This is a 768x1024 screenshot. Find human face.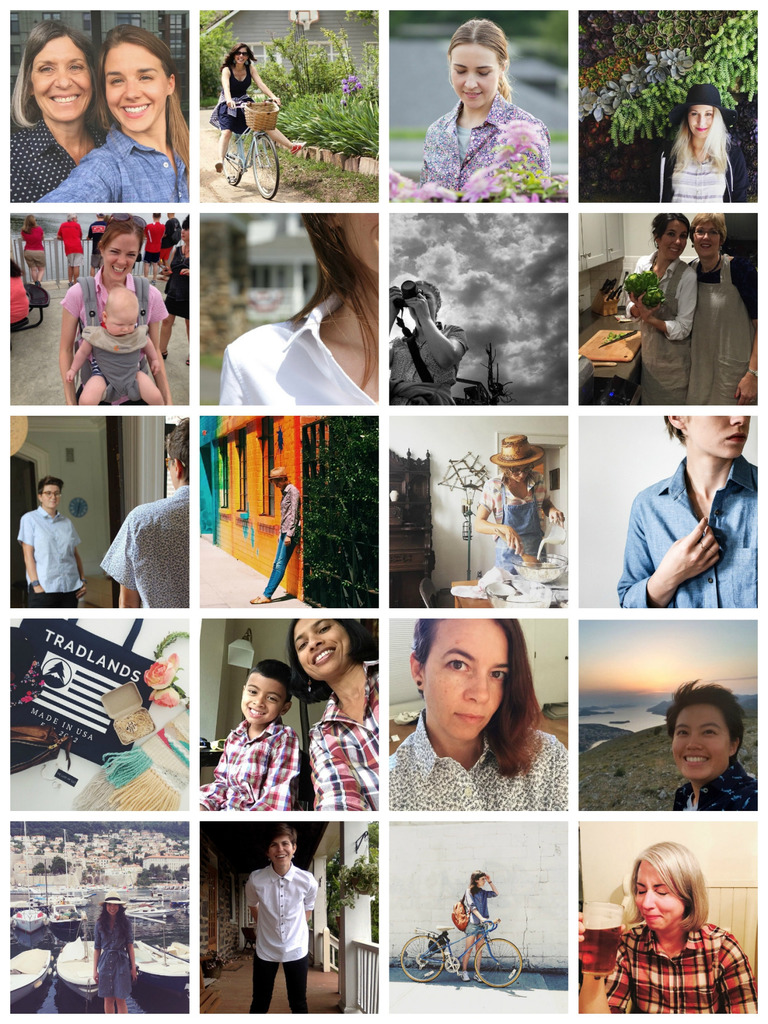
Bounding box: [426, 600, 516, 753].
